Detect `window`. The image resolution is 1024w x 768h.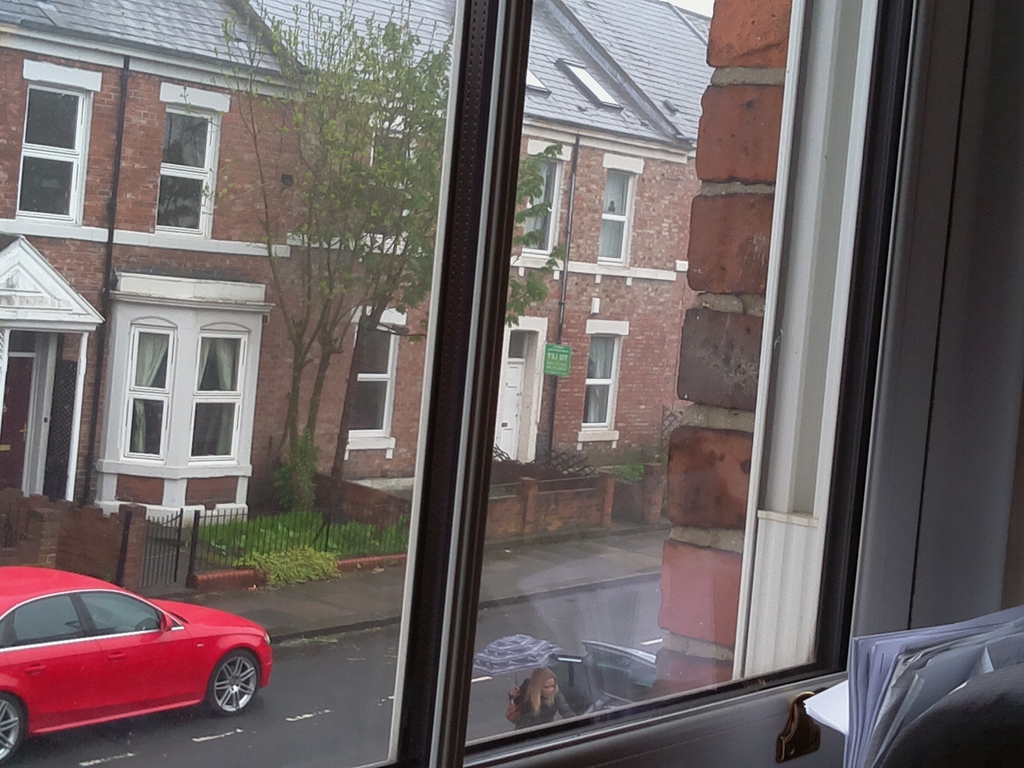
pyautogui.locateOnScreen(14, 60, 102, 232).
